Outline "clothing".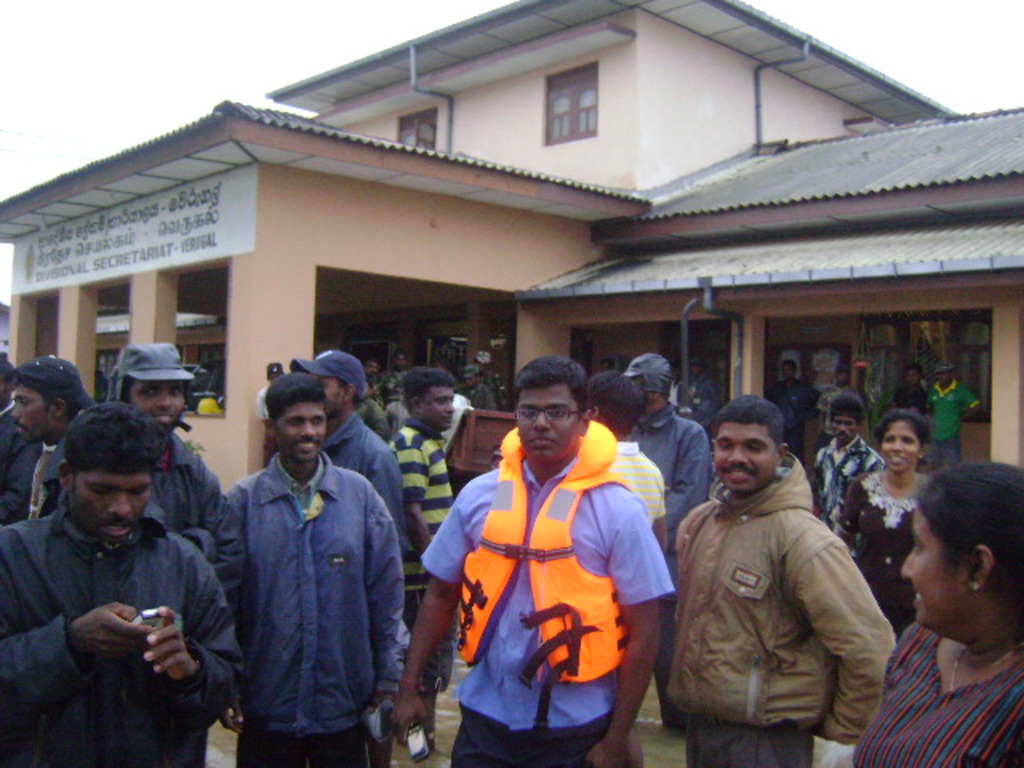
Outline: <region>0, 504, 248, 766</region>.
